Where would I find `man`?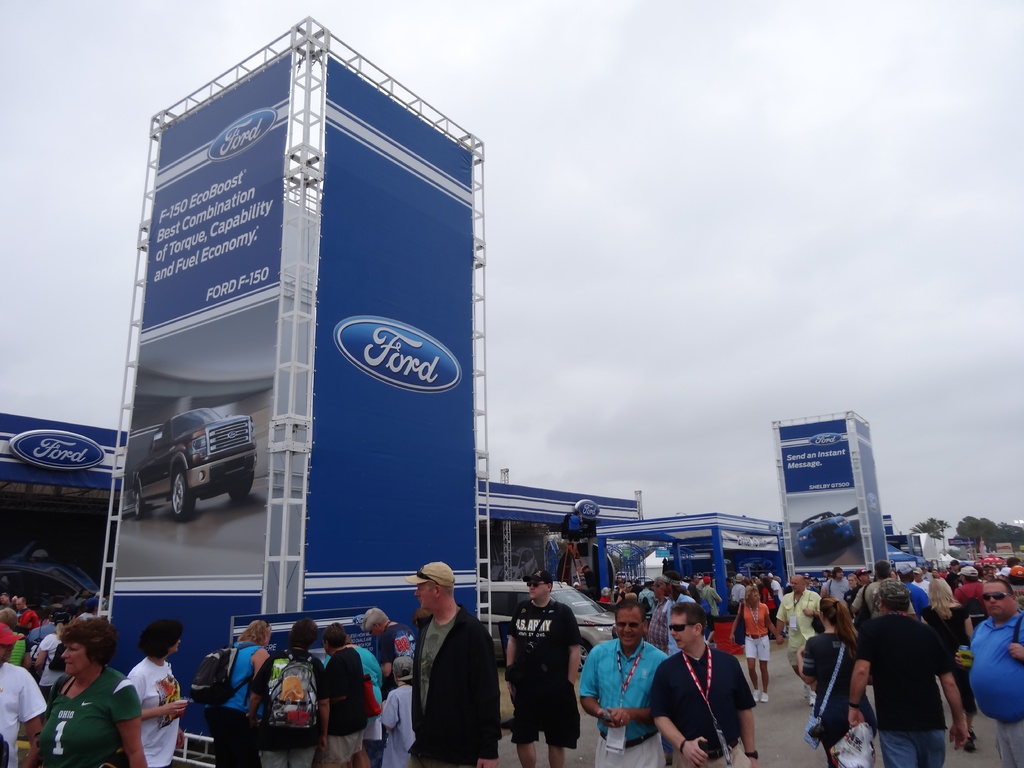
At [697,575,723,643].
